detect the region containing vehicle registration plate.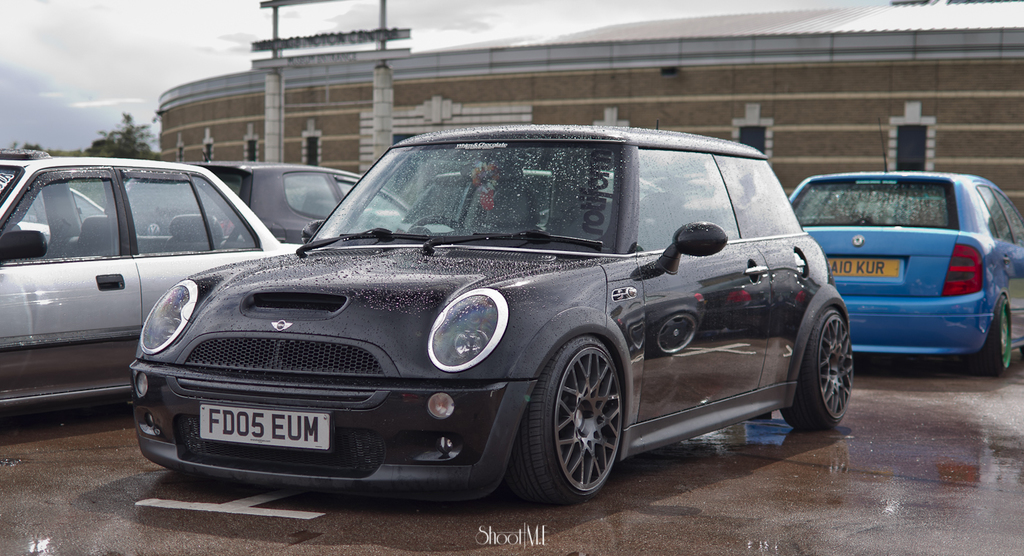
BBox(195, 399, 327, 448).
